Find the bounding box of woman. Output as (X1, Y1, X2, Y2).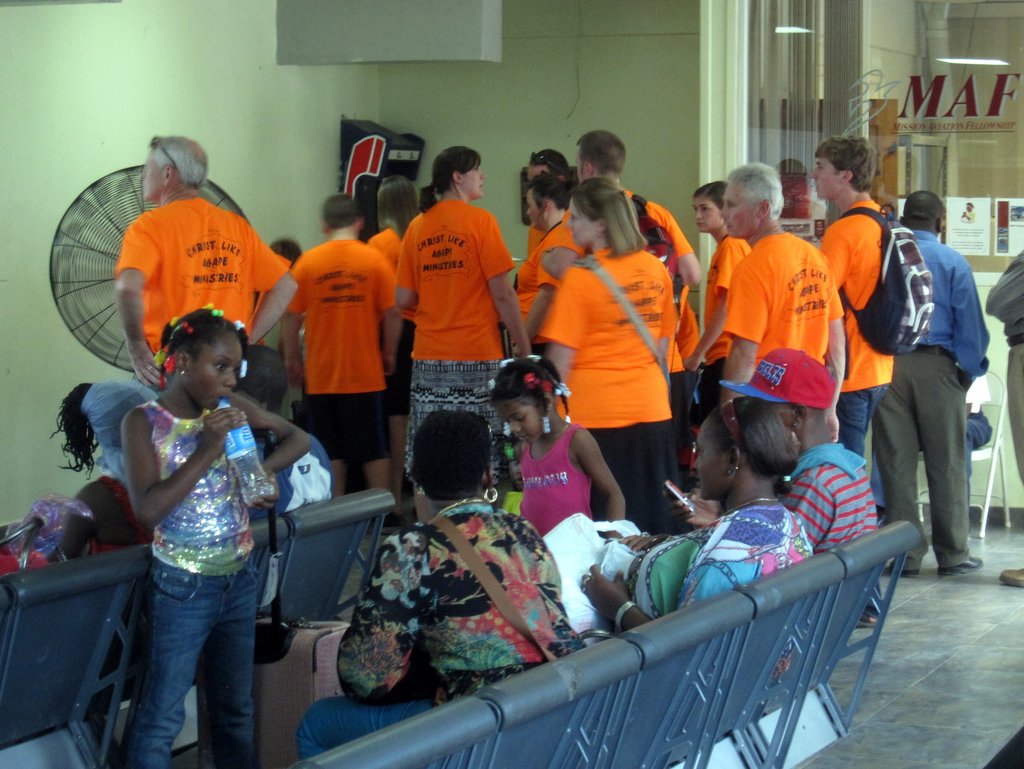
(577, 398, 819, 638).
